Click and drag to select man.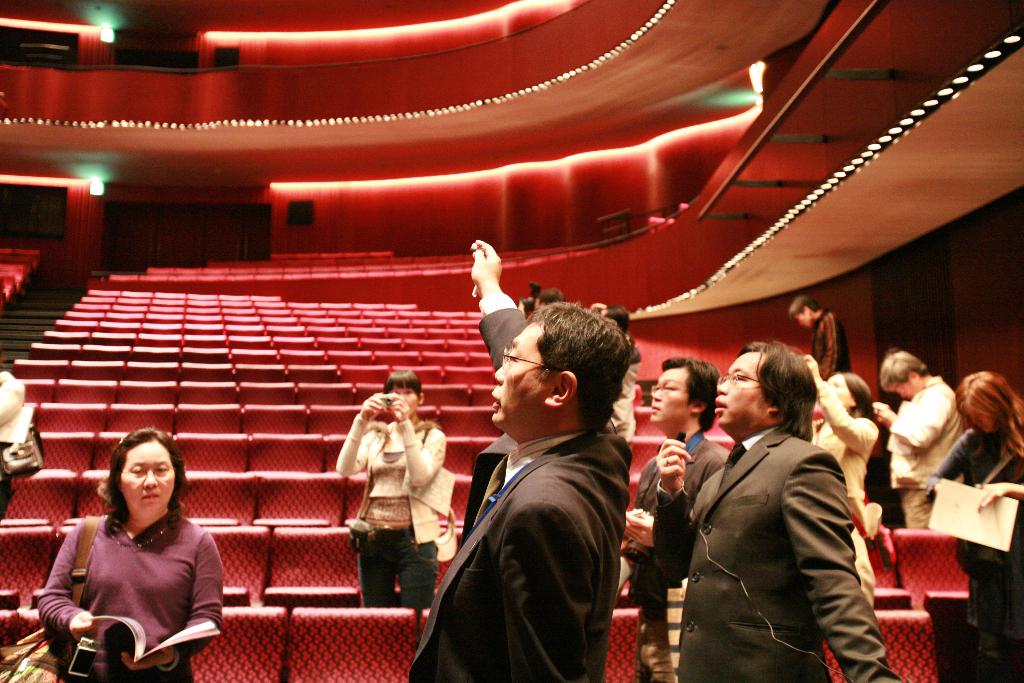
Selection: pyautogui.locateOnScreen(879, 344, 957, 536).
